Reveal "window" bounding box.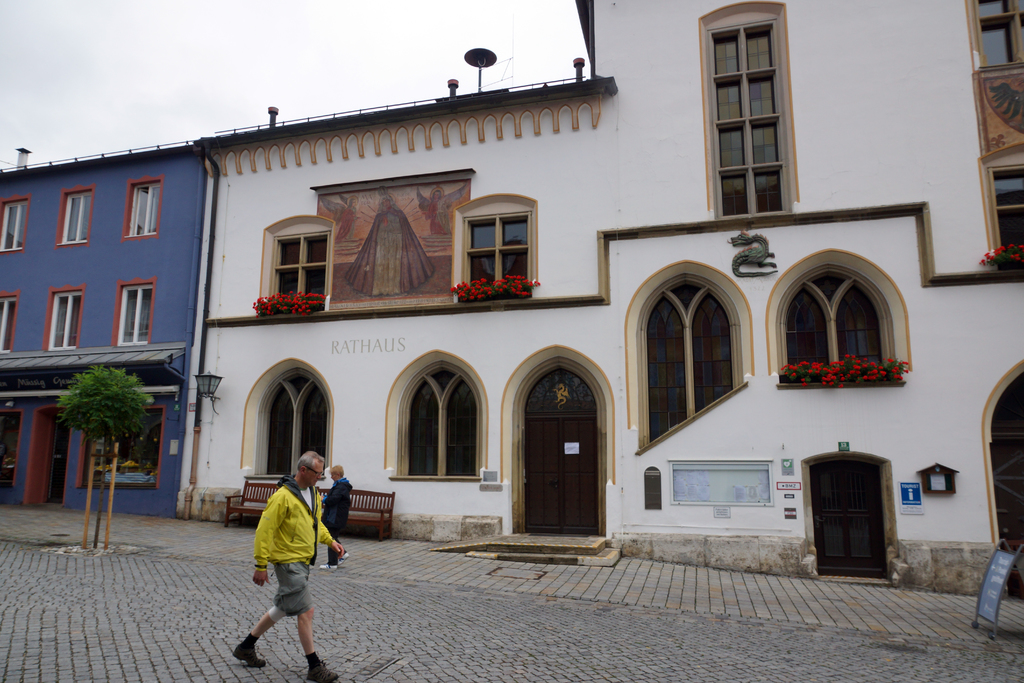
Revealed: <region>39, 284, 79, 354</region>.
